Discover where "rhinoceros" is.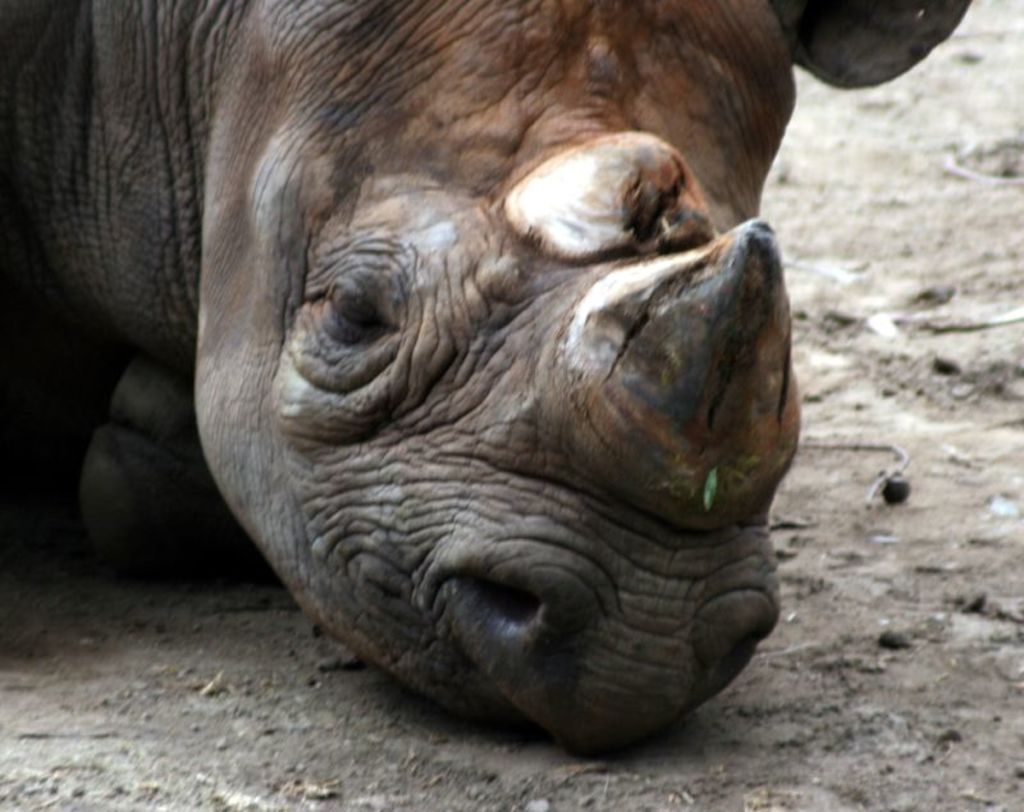
Discovered at 0, 0, 975, 761.
